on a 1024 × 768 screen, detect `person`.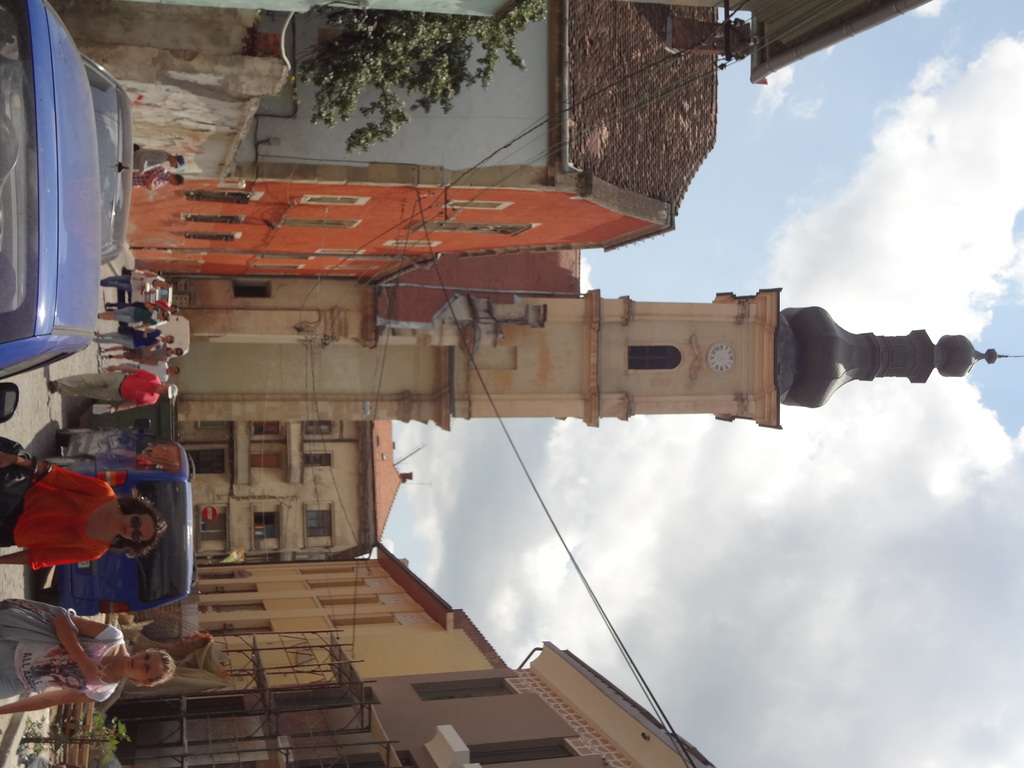
(x1=0, y1=594, x2=174, y2=717).
